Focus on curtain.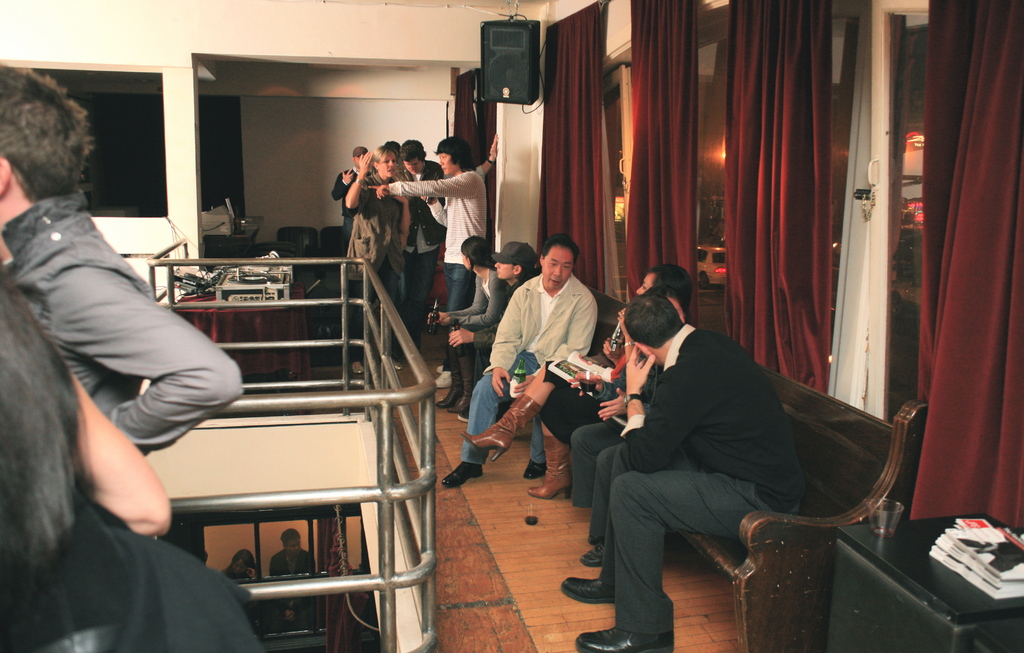
Focused at 325/515/360/652.
